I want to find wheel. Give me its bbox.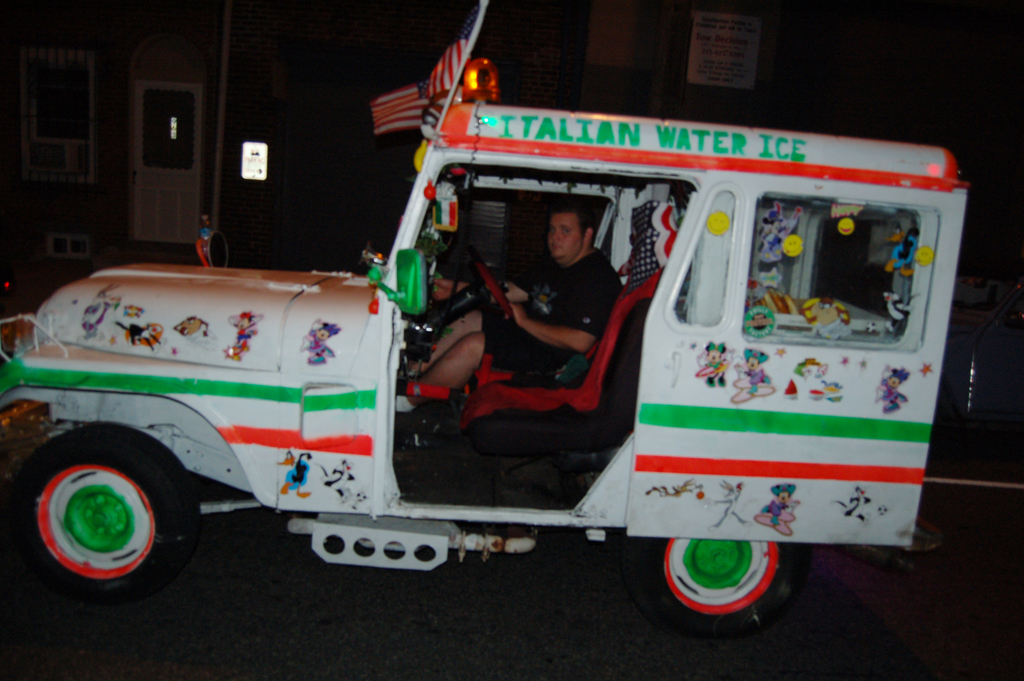
Rect(29, 438, 182, 593).
